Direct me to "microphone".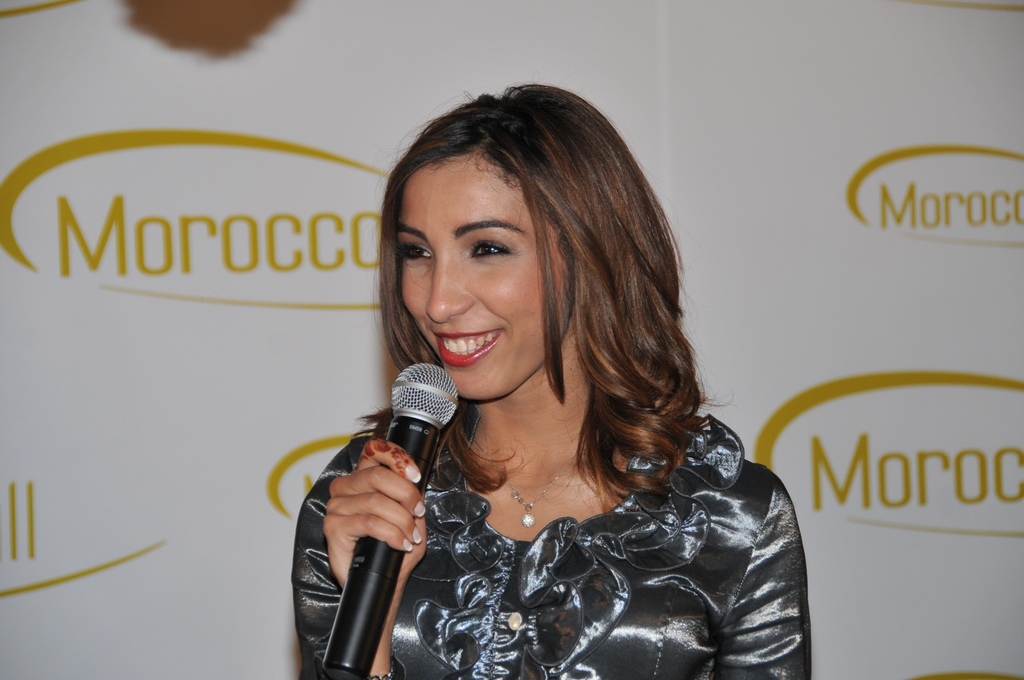
Direction: [x1=323, y1=364, x2=465, y2=679].
